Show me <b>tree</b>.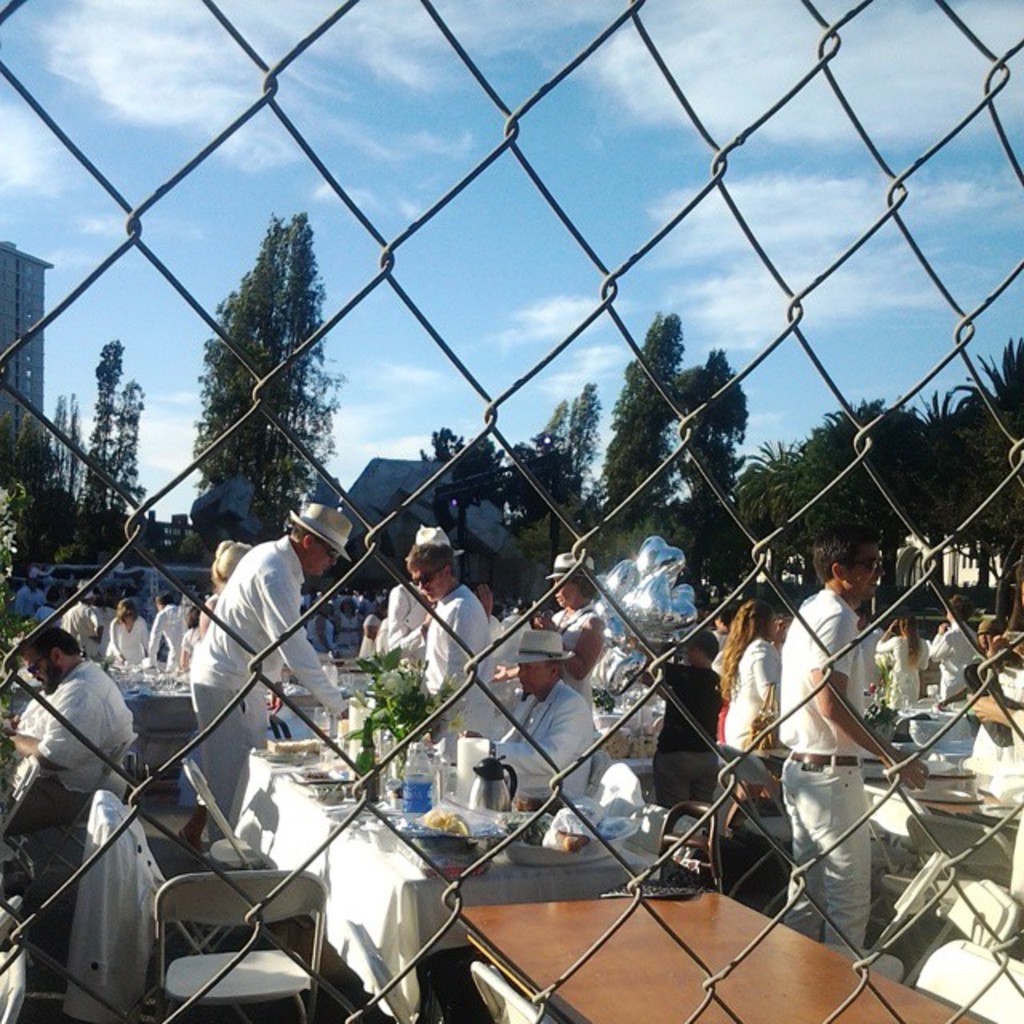
<b>tree</b> is here: (34,392,86,506).
